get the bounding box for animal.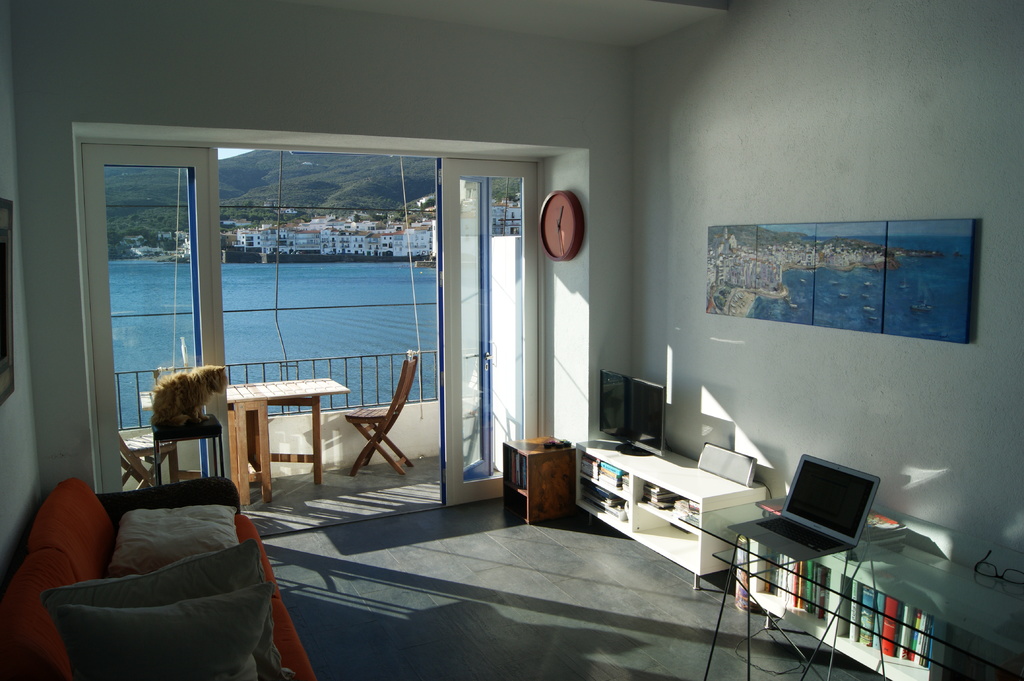
bbox=[156, 370, 228, 426].
